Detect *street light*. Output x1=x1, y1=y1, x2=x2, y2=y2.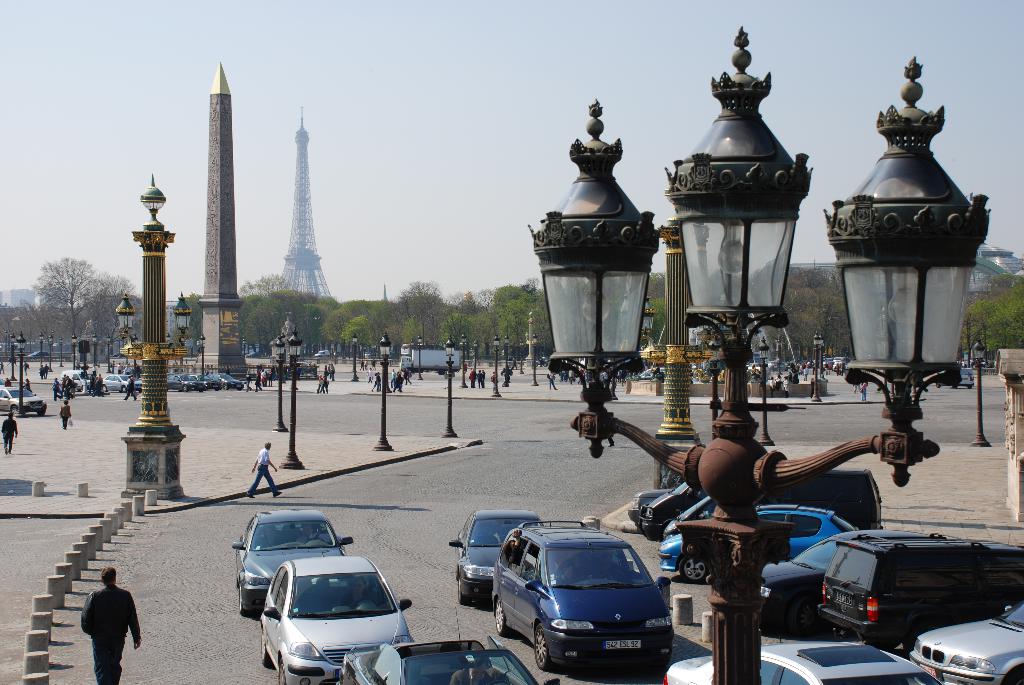
x1=757, y1=335, x2=774, y2=447.
